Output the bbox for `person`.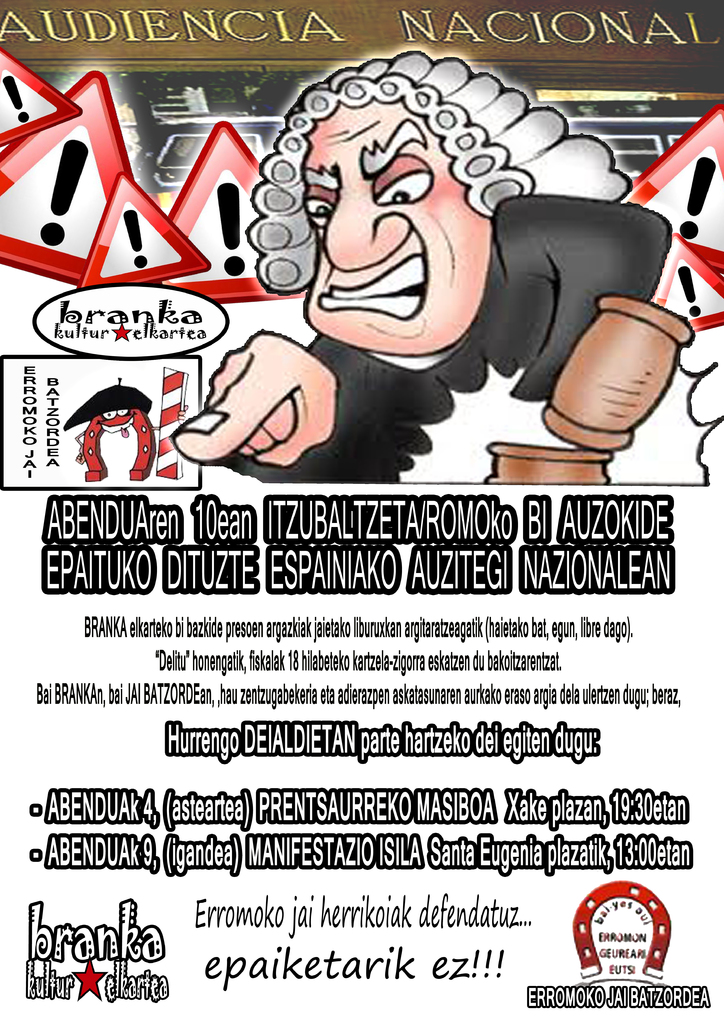
207:63:657:498.
